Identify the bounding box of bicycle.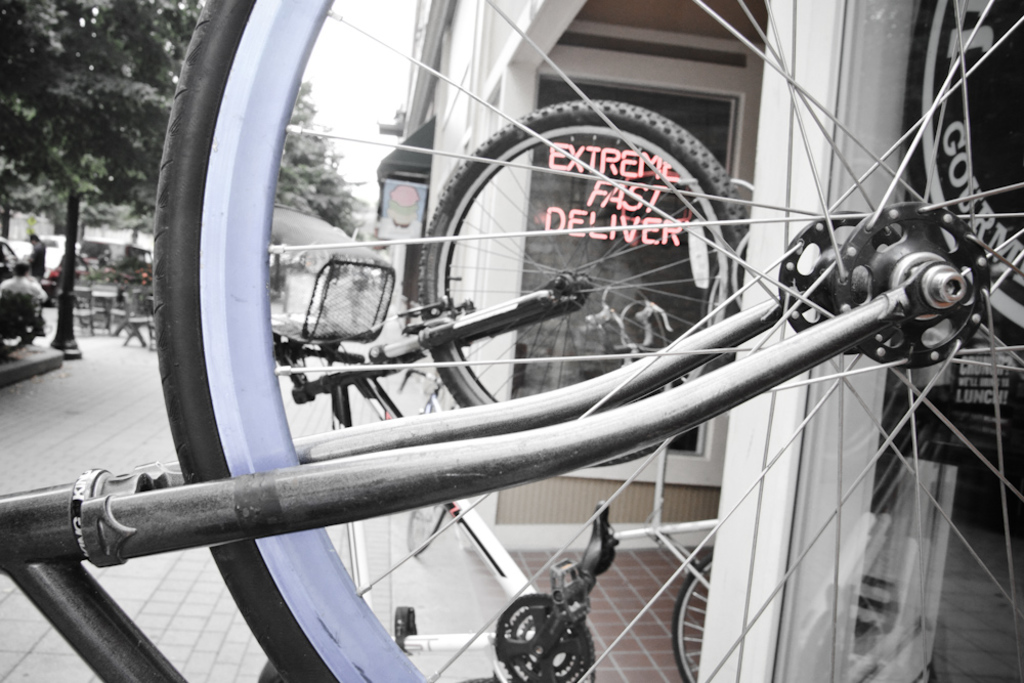
BBox(258, 99, 753, 682).
